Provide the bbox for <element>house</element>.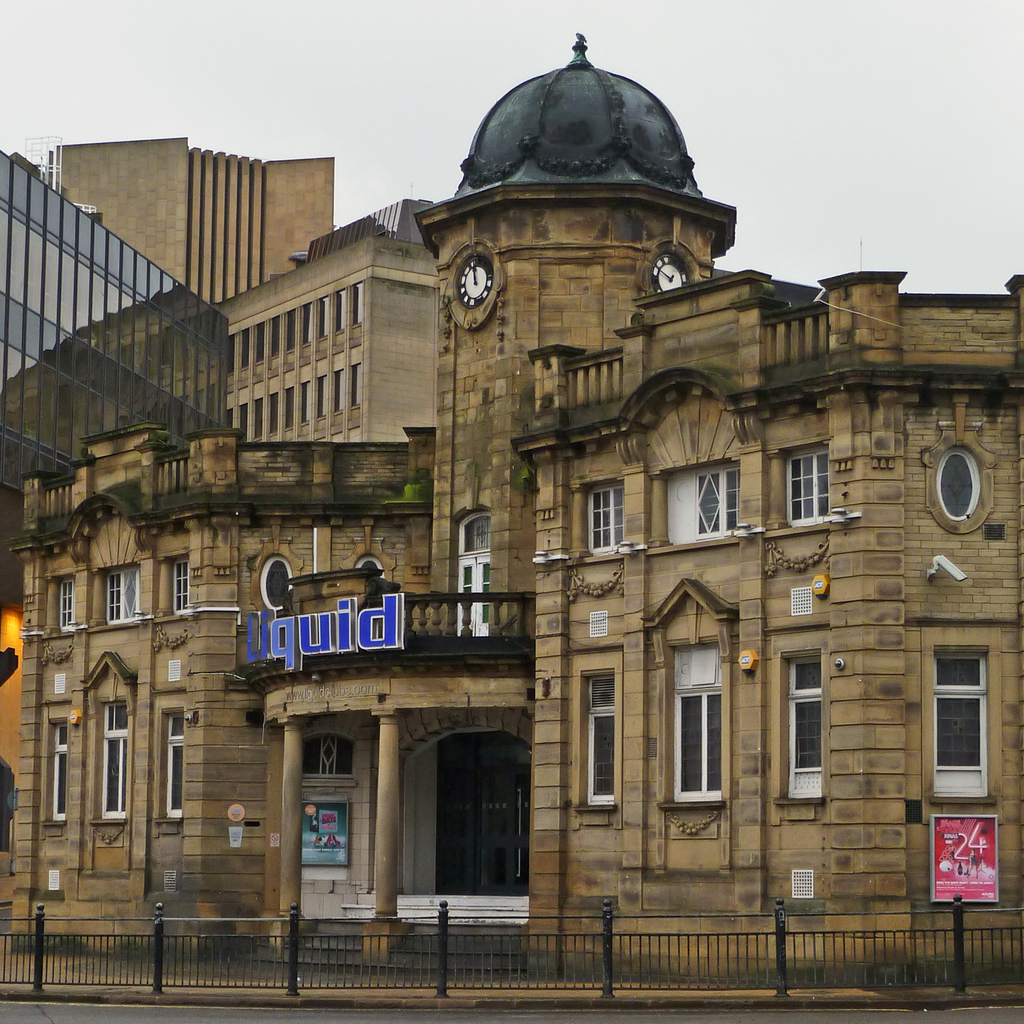
rect(0, 150, 190, 381).
